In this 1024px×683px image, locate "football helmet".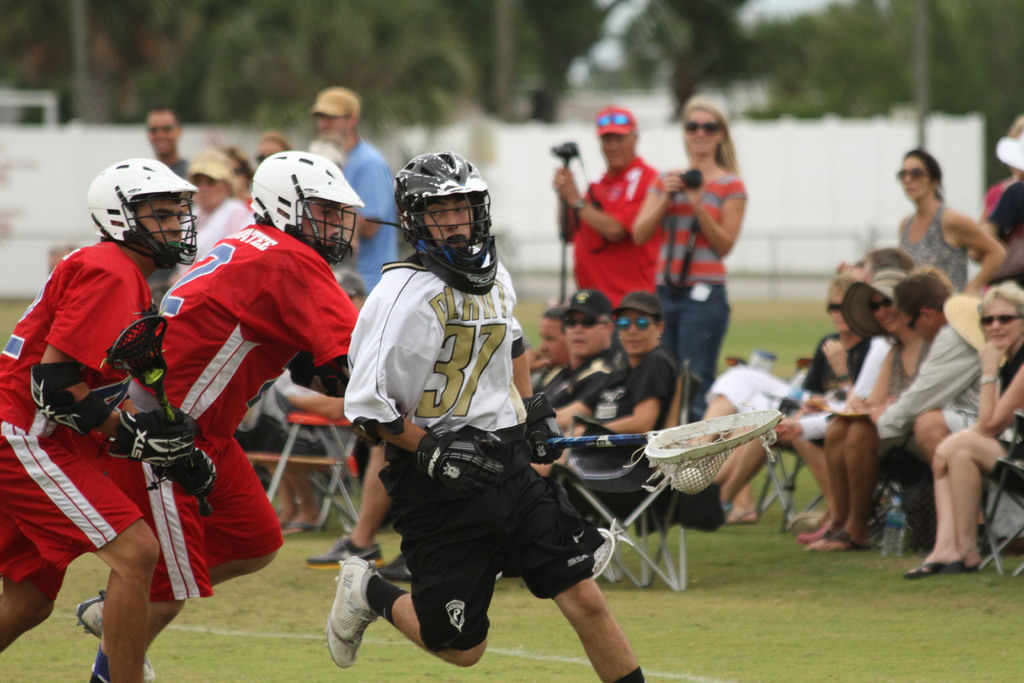
Bounding box: bbox=(394, 154, 502, 300).
